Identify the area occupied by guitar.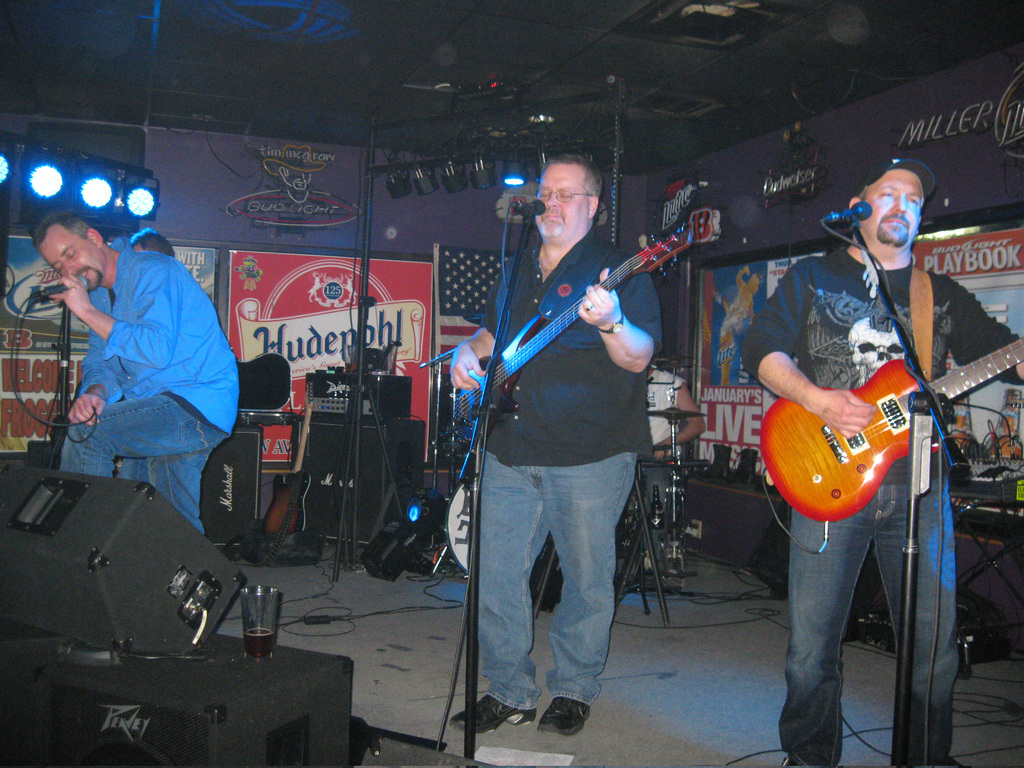
Area: <region>452, 223, 699, 456</region>.
